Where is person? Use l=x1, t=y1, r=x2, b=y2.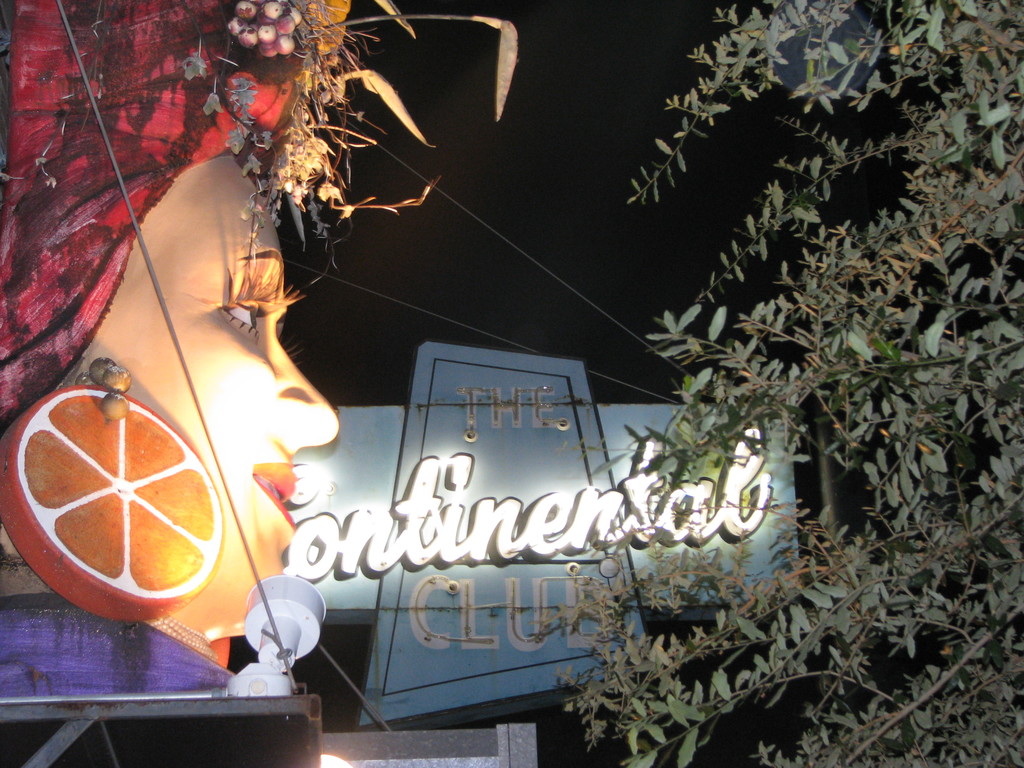
l=0, t=0, r=351, b=705.
